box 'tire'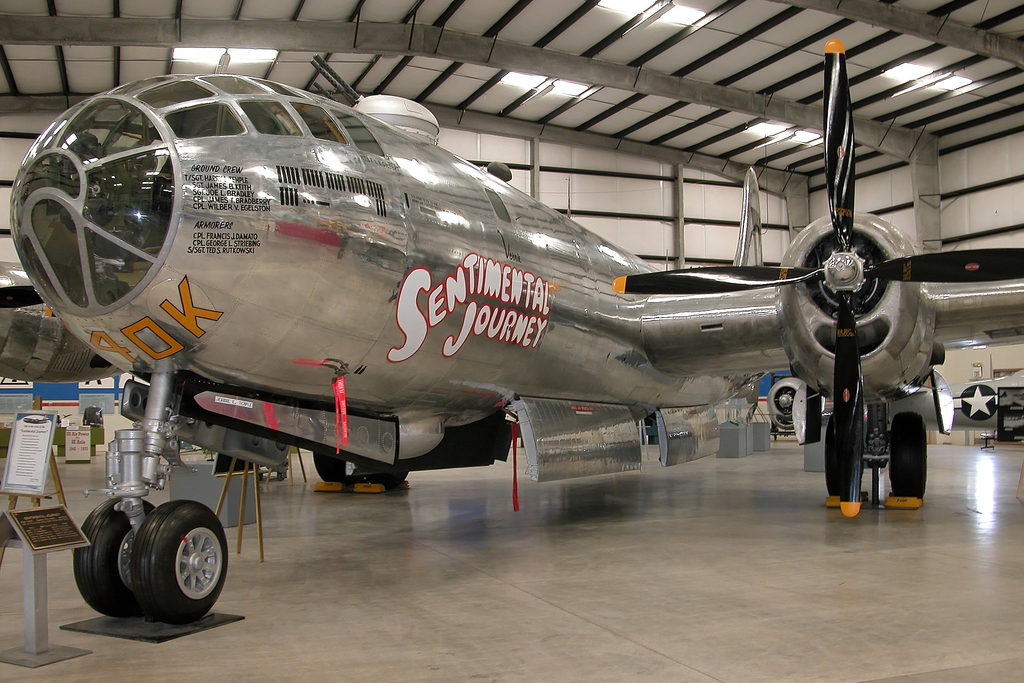
75/500/156/616
